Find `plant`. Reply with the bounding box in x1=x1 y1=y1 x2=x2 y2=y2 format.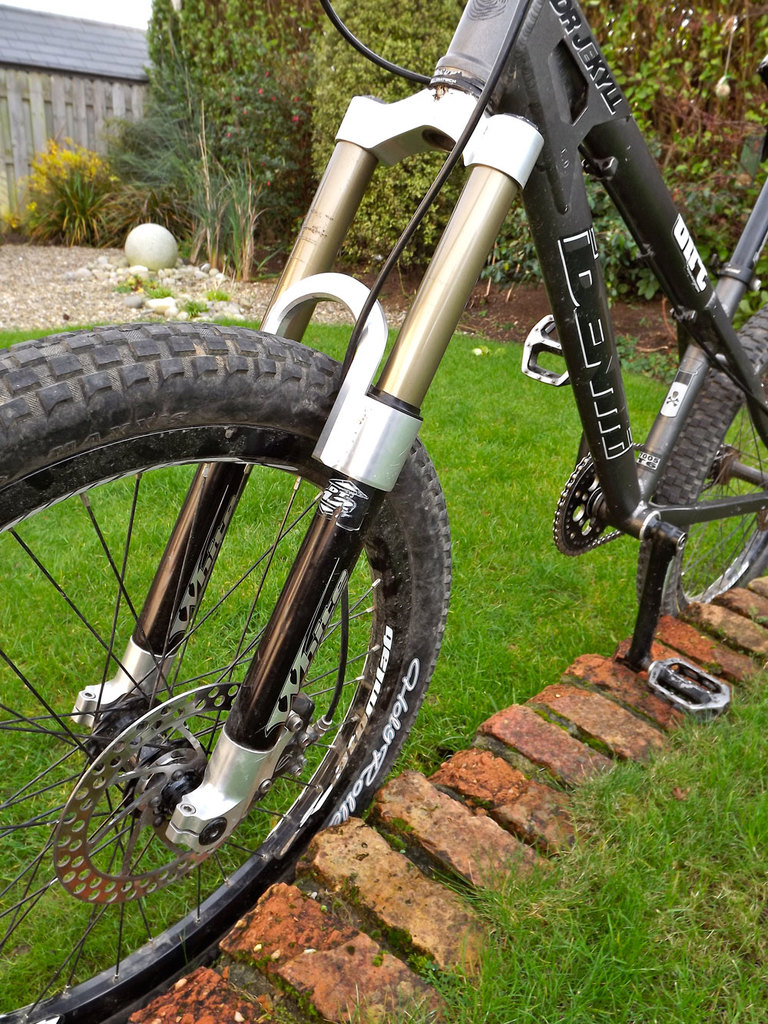
x1=23 y1=166 x2=160 y2=245.
